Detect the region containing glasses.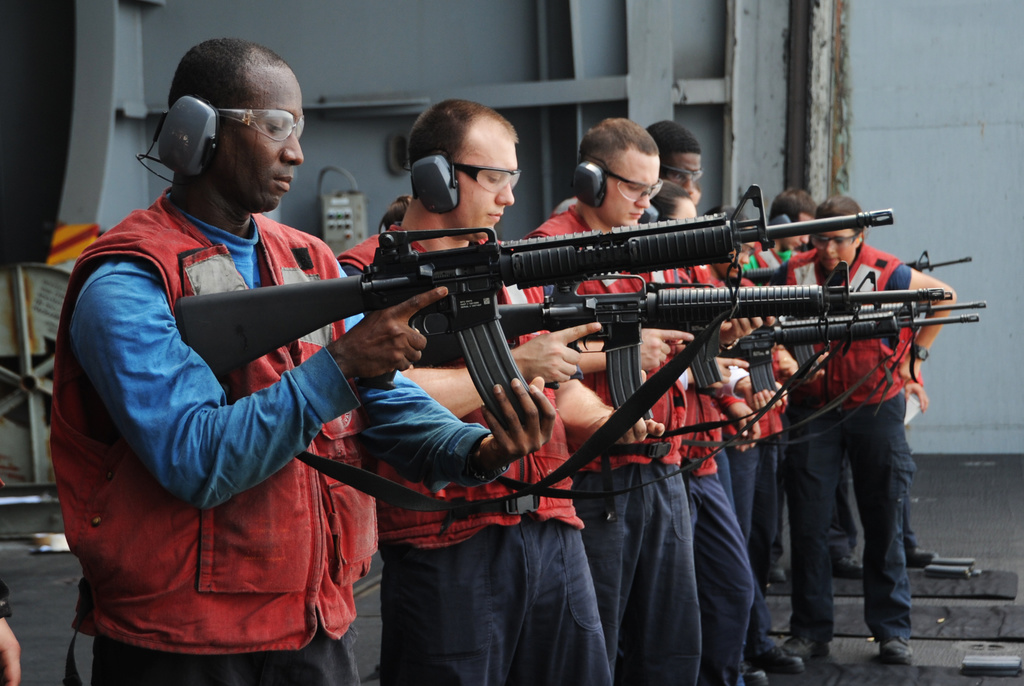
select_region(661, 168, 704, 186).
